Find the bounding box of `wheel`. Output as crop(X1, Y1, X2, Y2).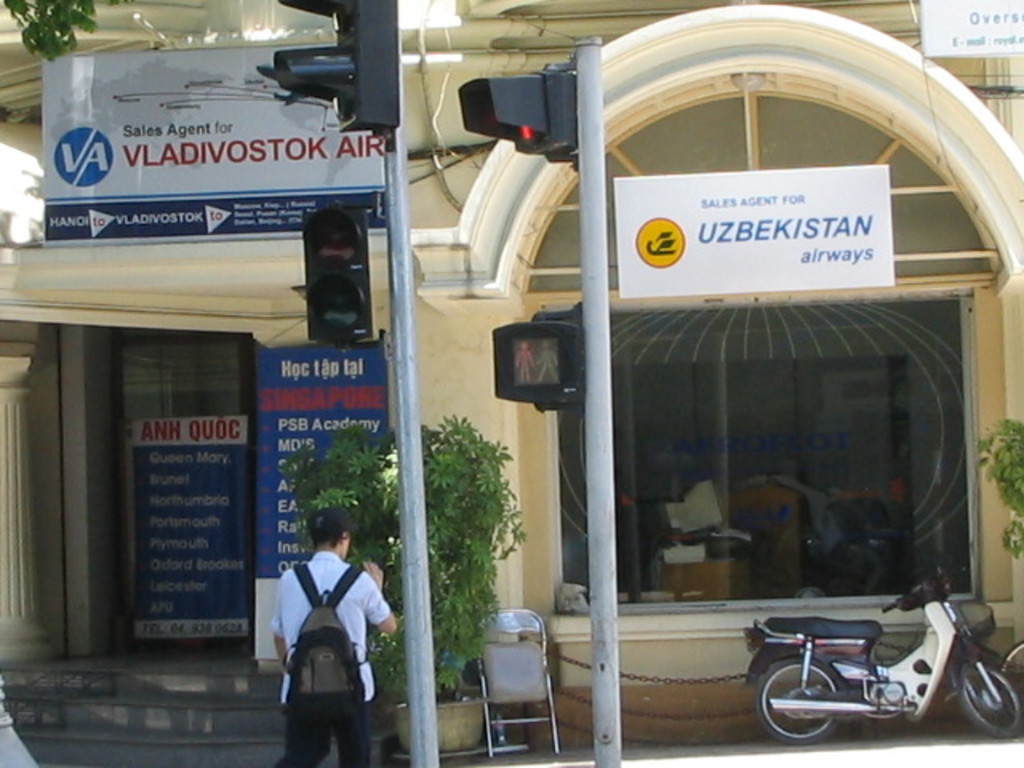
crop(778, 651, 843, 746).
